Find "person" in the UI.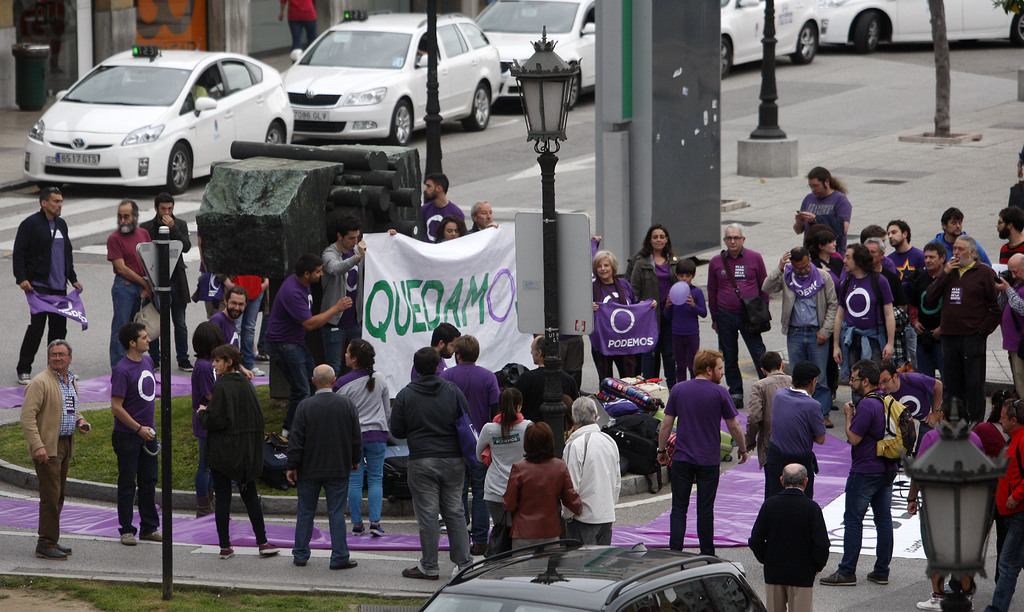
UI element at BBox(280, 366, 368, 577).
